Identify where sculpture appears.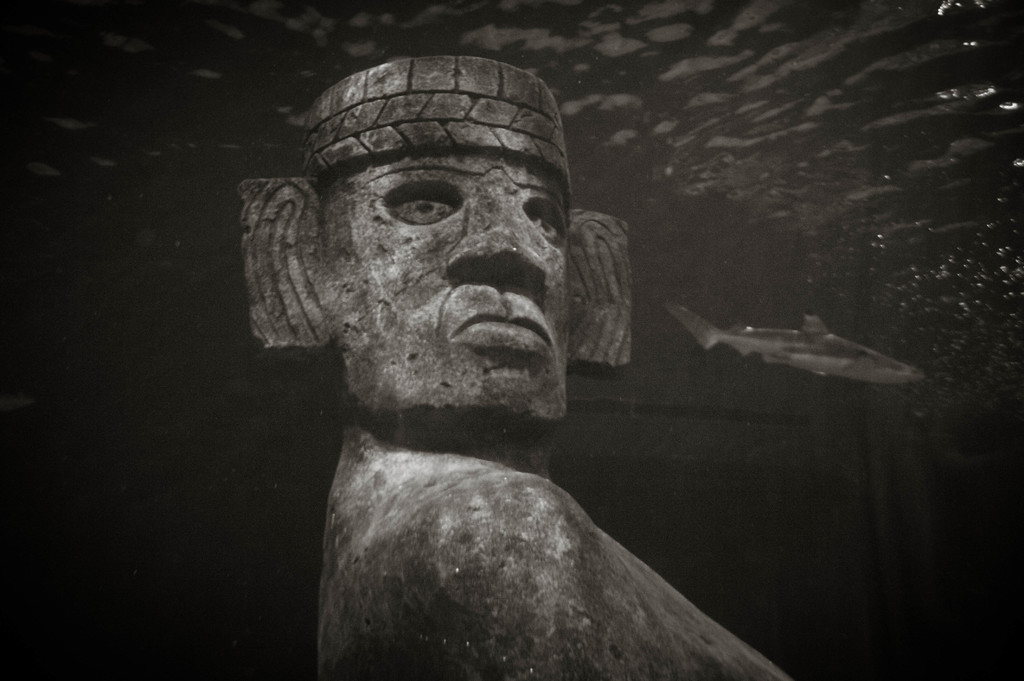
Appears at 234,35,734,671.
